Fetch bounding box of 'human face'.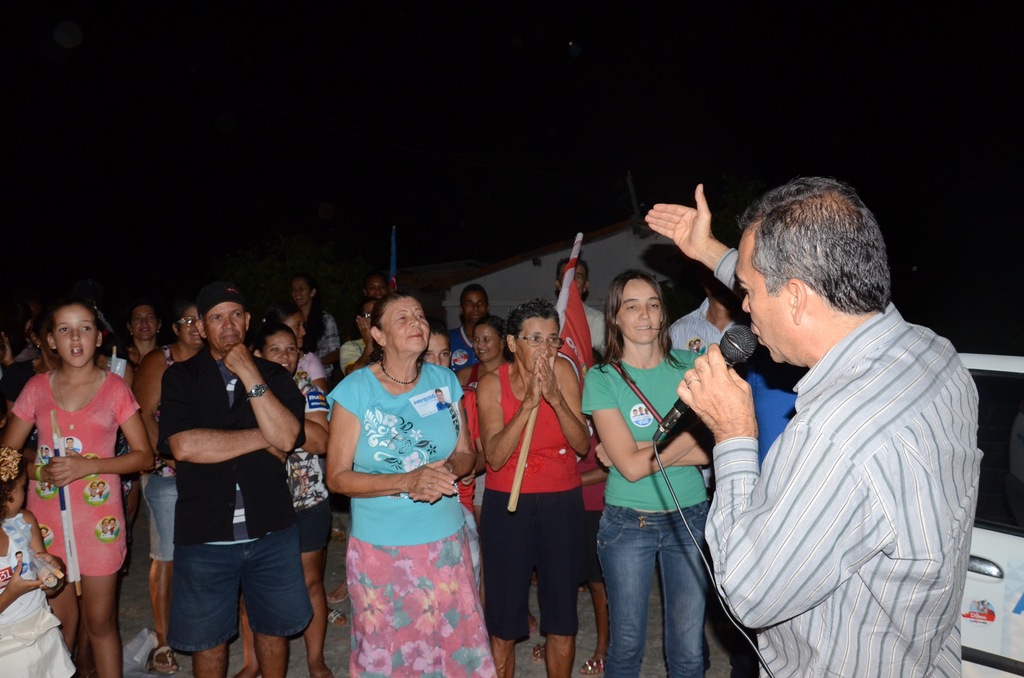
Bbox: rect(177, 305, 204, 346).
